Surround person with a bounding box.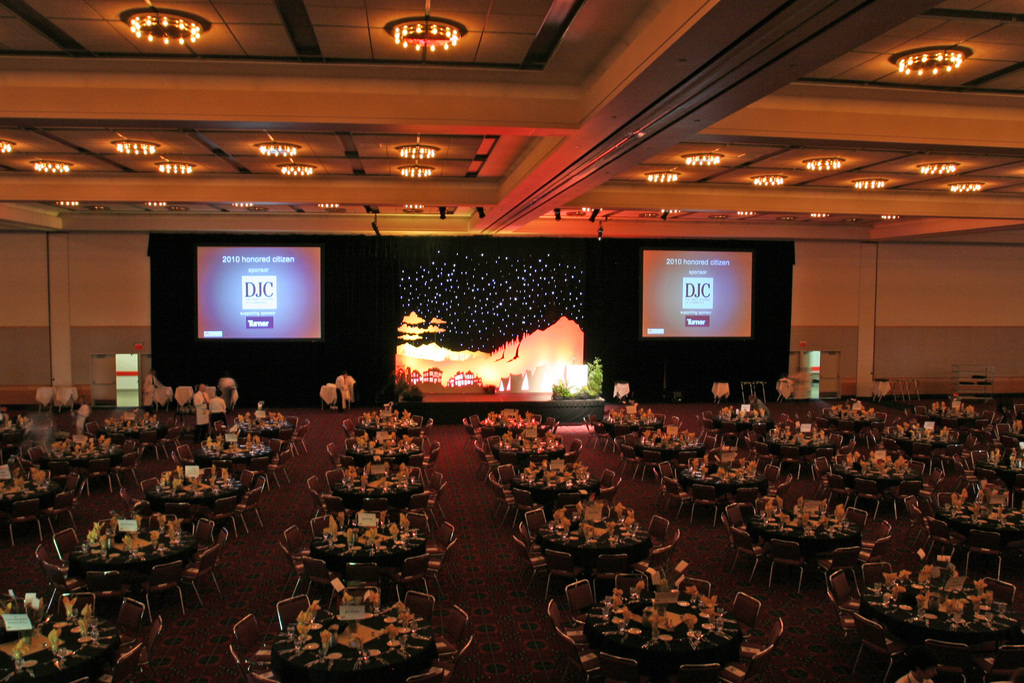
{"left": 333, "top": 370, "right": 349, "bottom": 415}.
